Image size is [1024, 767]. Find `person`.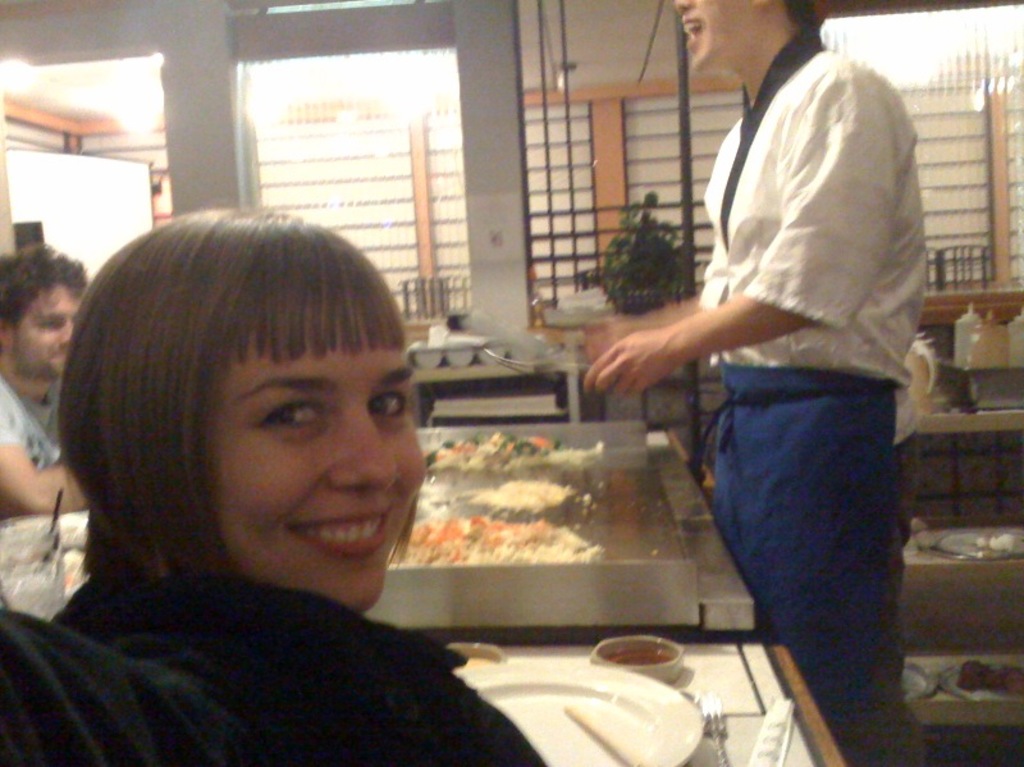
576,0,932,766.
